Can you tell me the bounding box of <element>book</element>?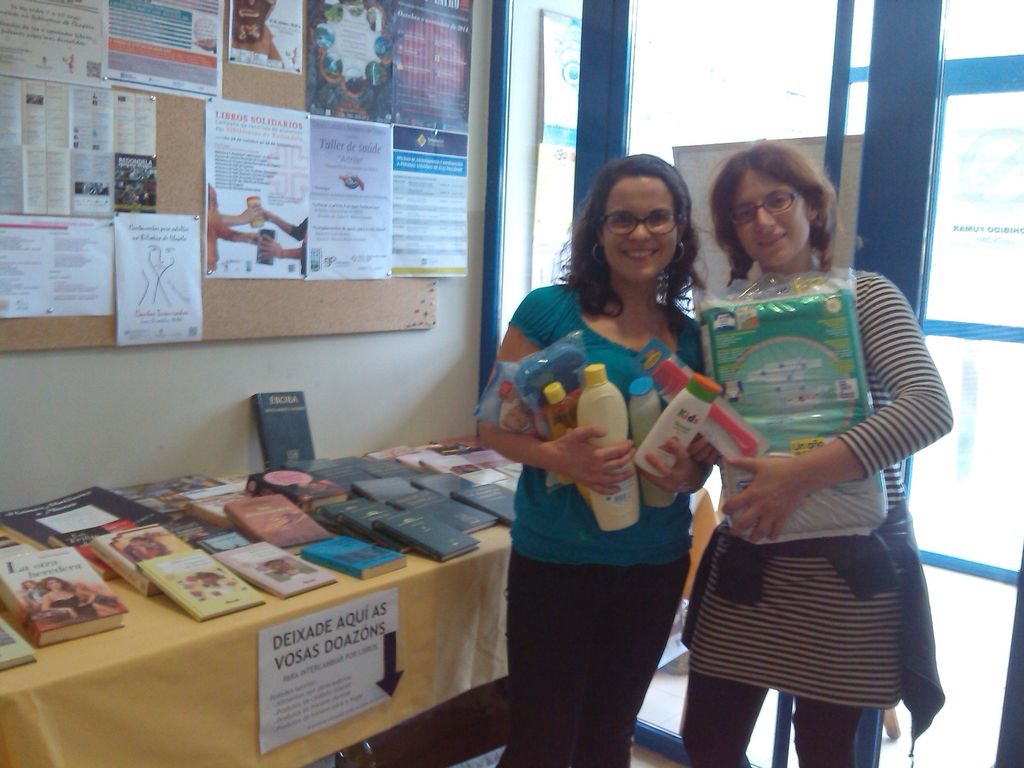
(191,516,253,553).
